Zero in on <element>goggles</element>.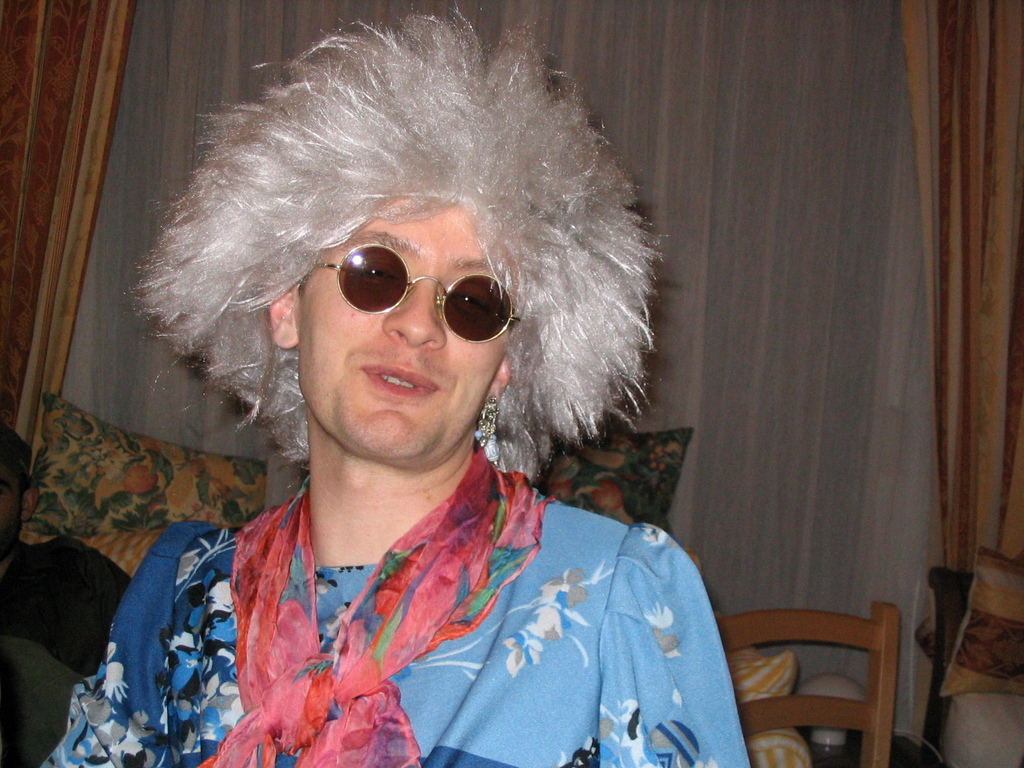
Zeroed in: <region>307, 239, 520, 342</region>.
